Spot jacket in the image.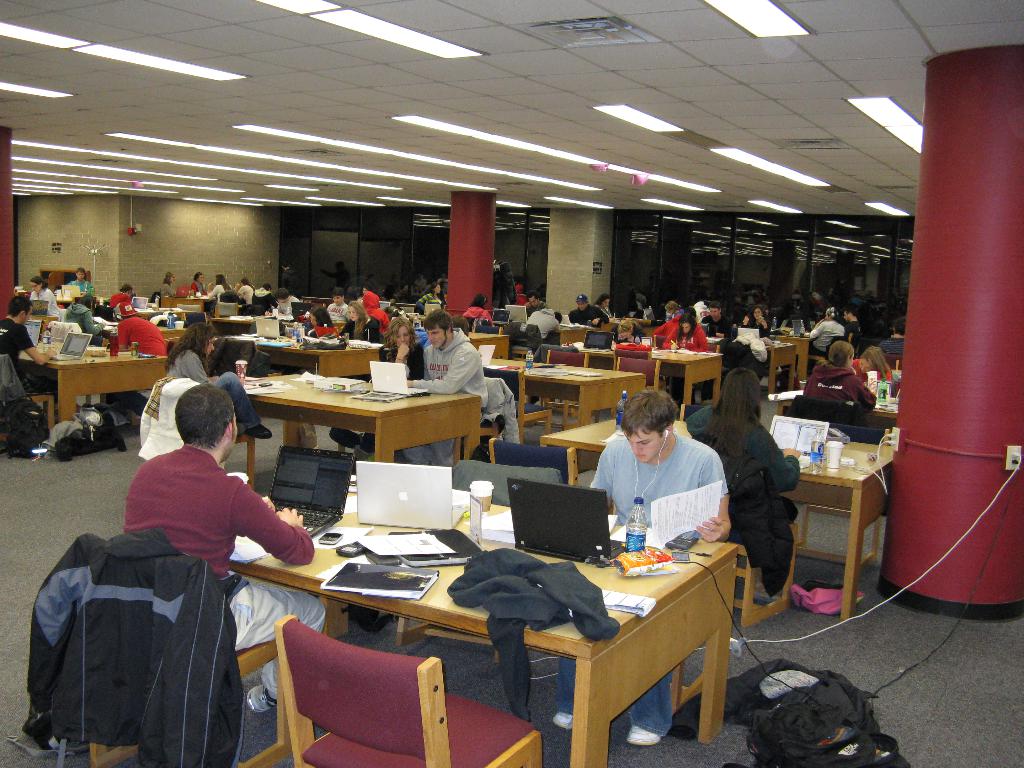
jacket found at x1=72, y1=309, x2=156, y2=369.
